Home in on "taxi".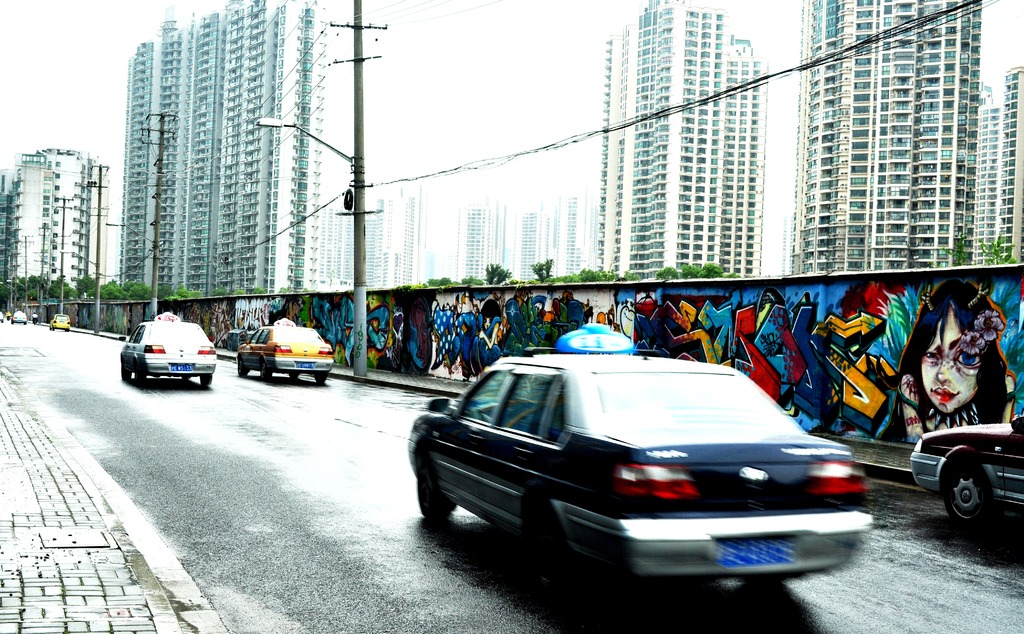
Homed in at select_region(10, 309, 29, 329).
